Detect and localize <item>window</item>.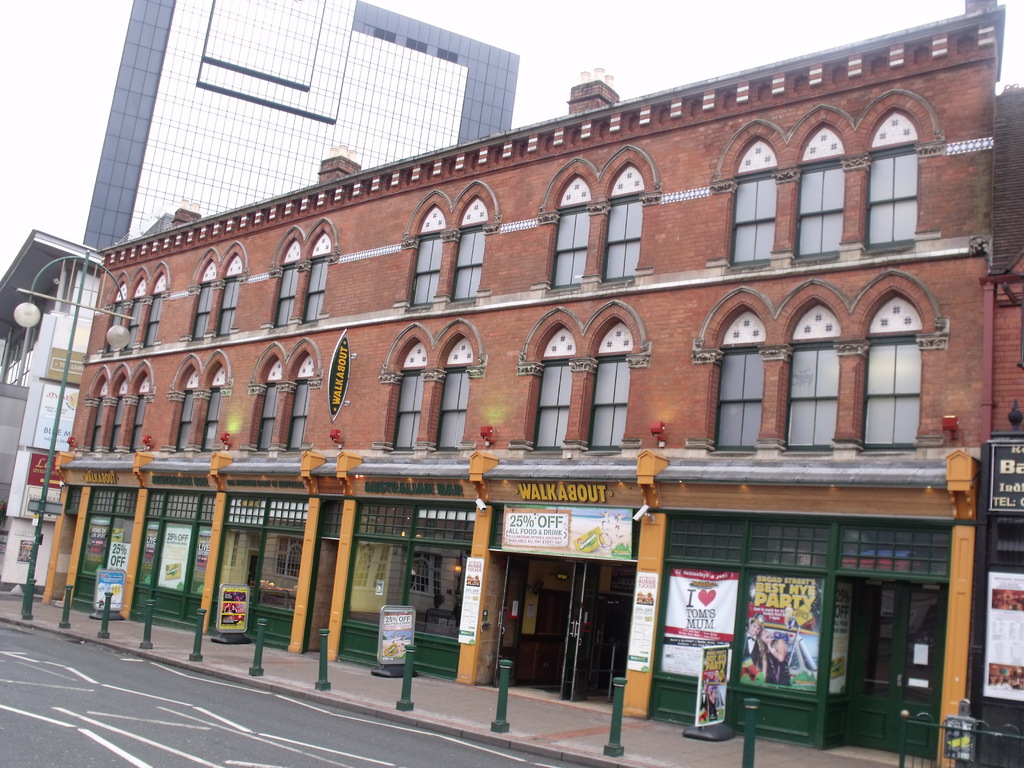
Localized at 108:281:131:347.
